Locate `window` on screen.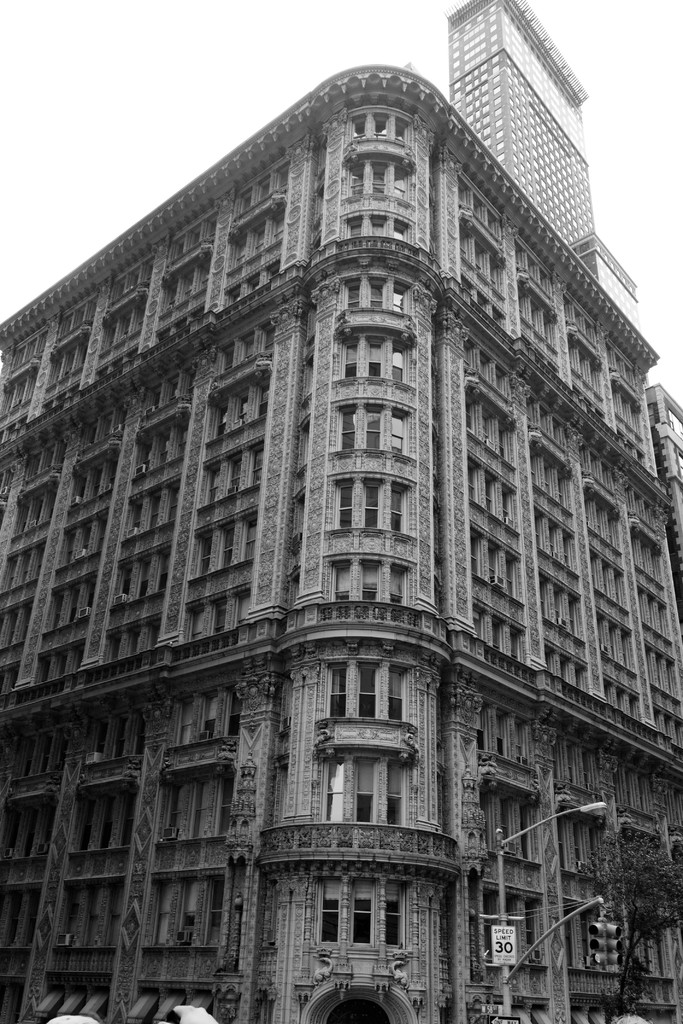
On screen at <box>110,540,172,610</box>.
